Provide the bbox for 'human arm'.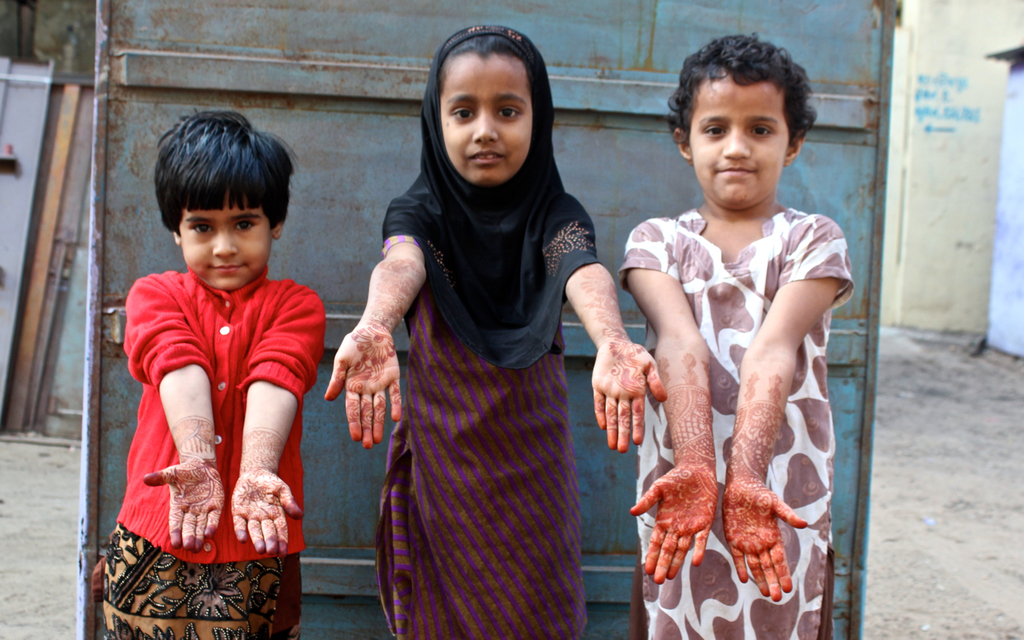
bbox=(139, 273, 210, 556).
